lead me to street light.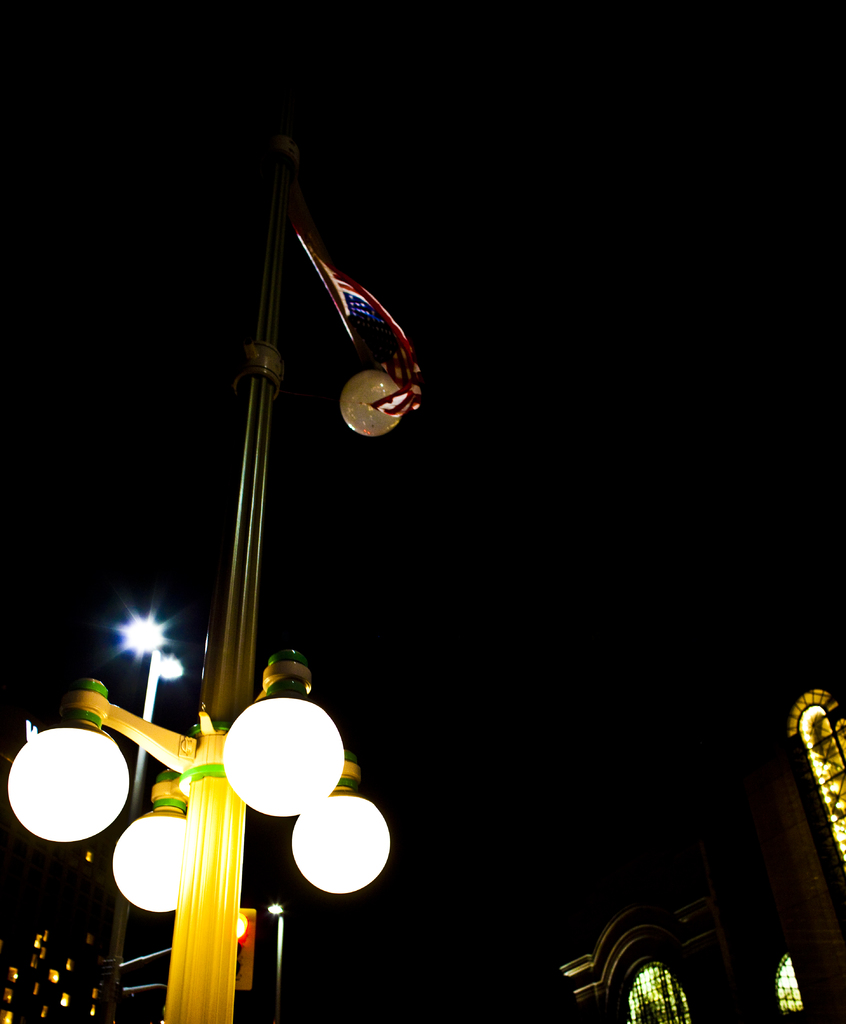
Lead to {"left": 1, "top": 124, "right": 430, "bottom": 1023}.
